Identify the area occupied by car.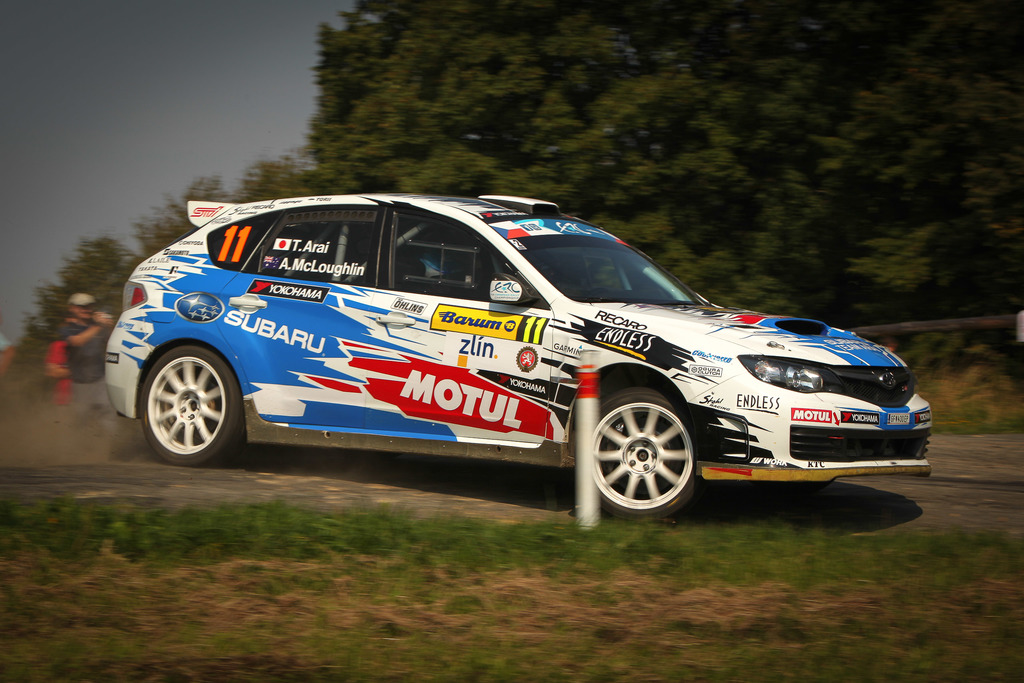
Area: pyautogui.locateOnScreen(104, 202, 933, 531).
